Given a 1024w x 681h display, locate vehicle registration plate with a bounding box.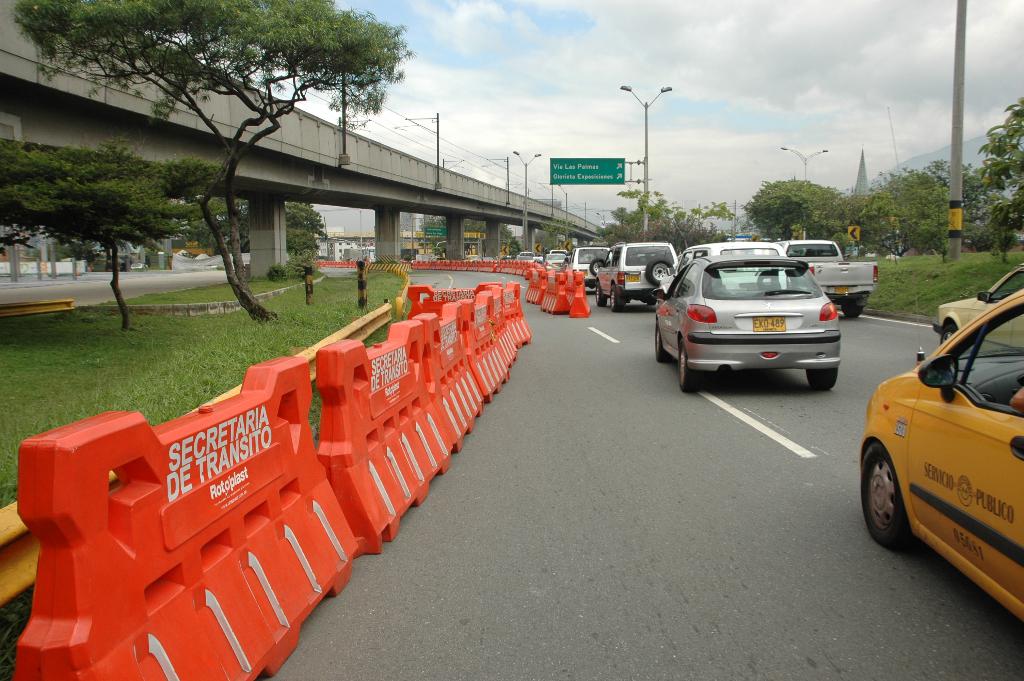
Located: BBox(627, 274, 640, 282).
